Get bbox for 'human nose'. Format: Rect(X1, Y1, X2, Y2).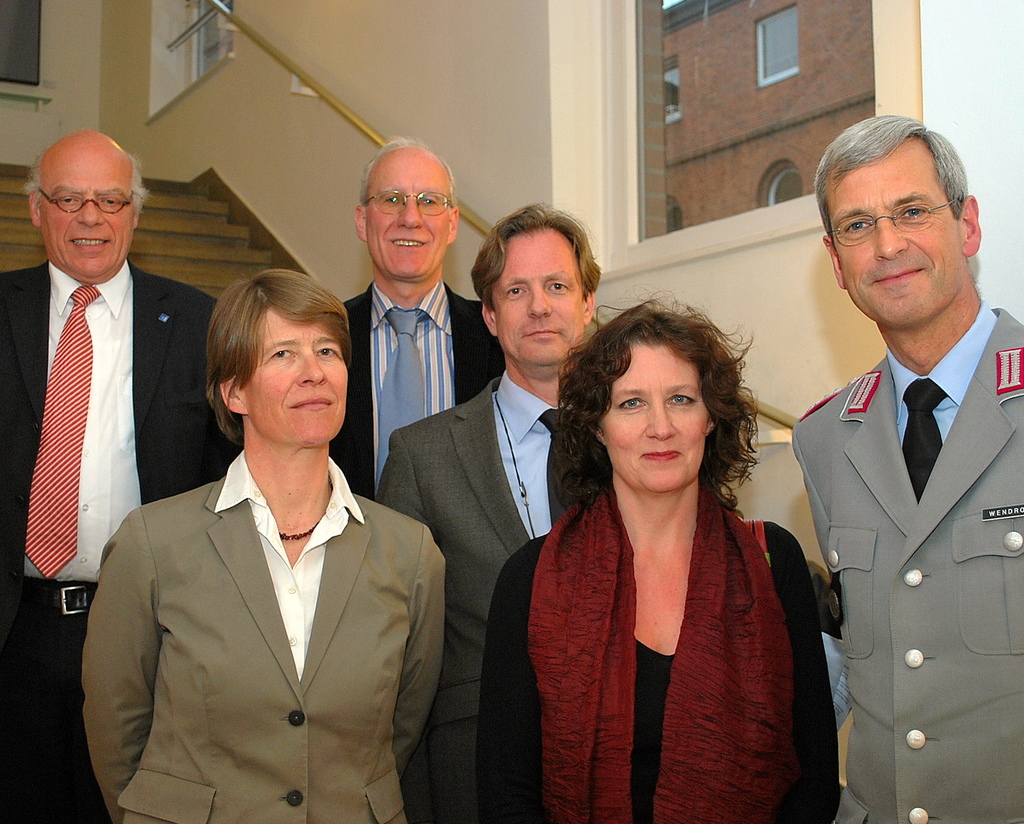
Rect(74, 191, 102, 234).
